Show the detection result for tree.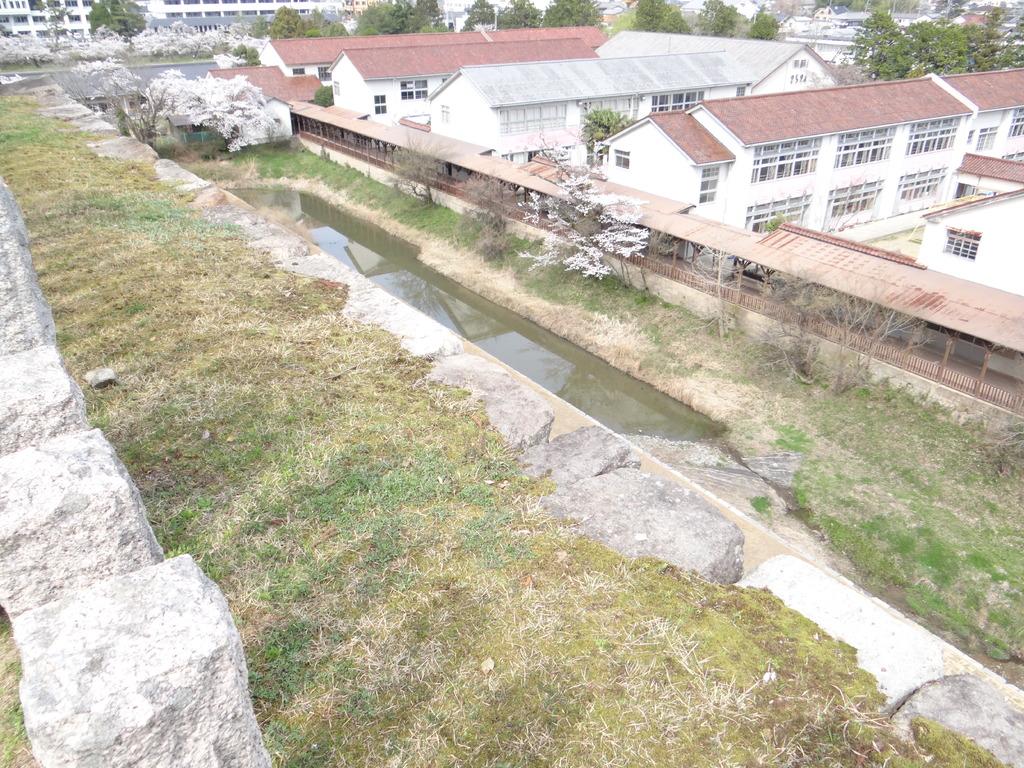
51:60:141:120.
